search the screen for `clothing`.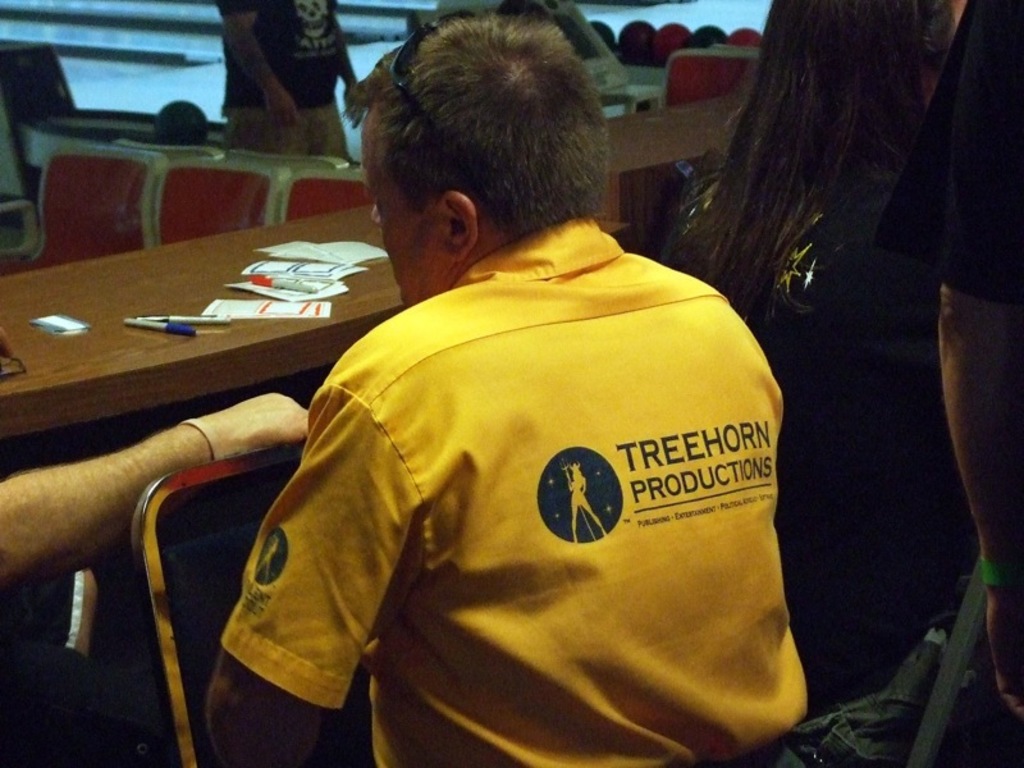
Found at <bbox>224, 221, 822, 767</bbox>.
